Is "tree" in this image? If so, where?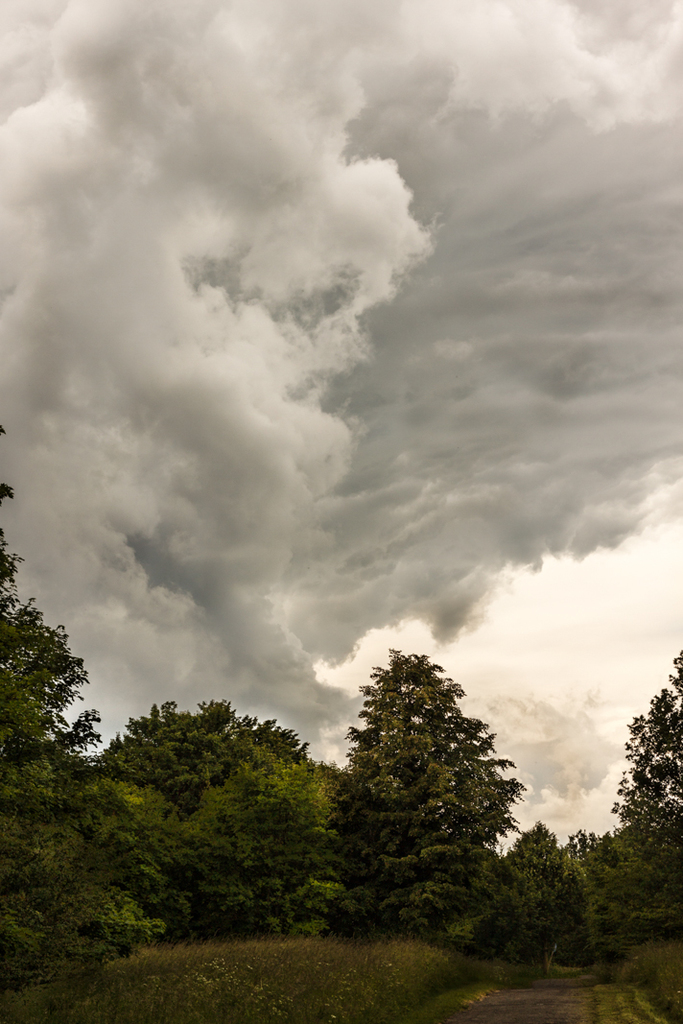
Yes, at <bbox>326, 633, 530, 941</bbox>.
